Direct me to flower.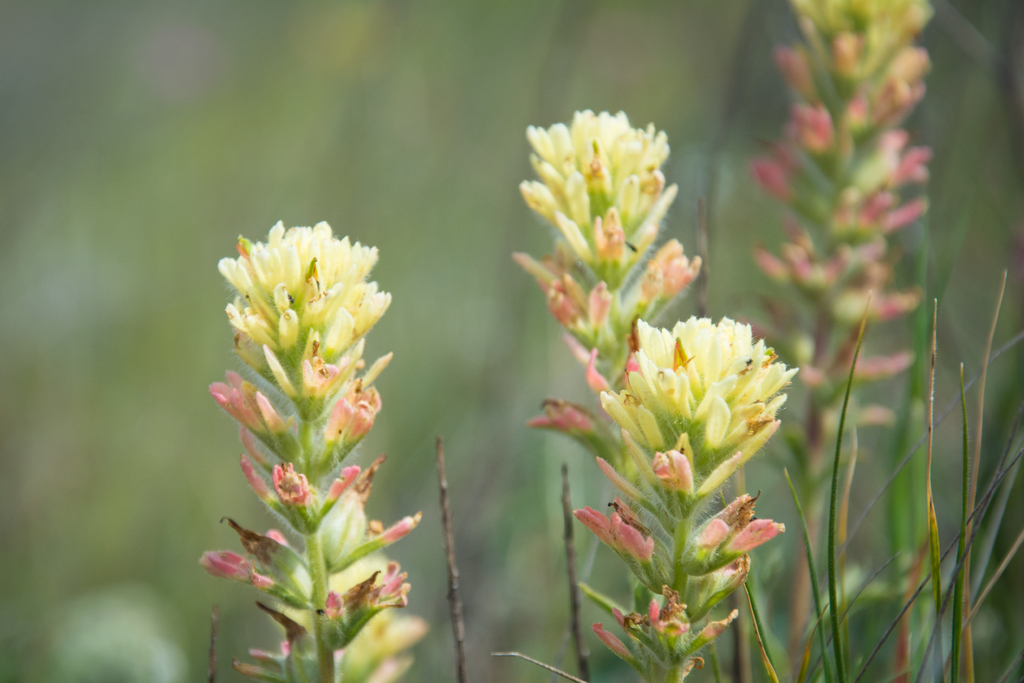
Direction: locate(202, 195, 413, 631).
